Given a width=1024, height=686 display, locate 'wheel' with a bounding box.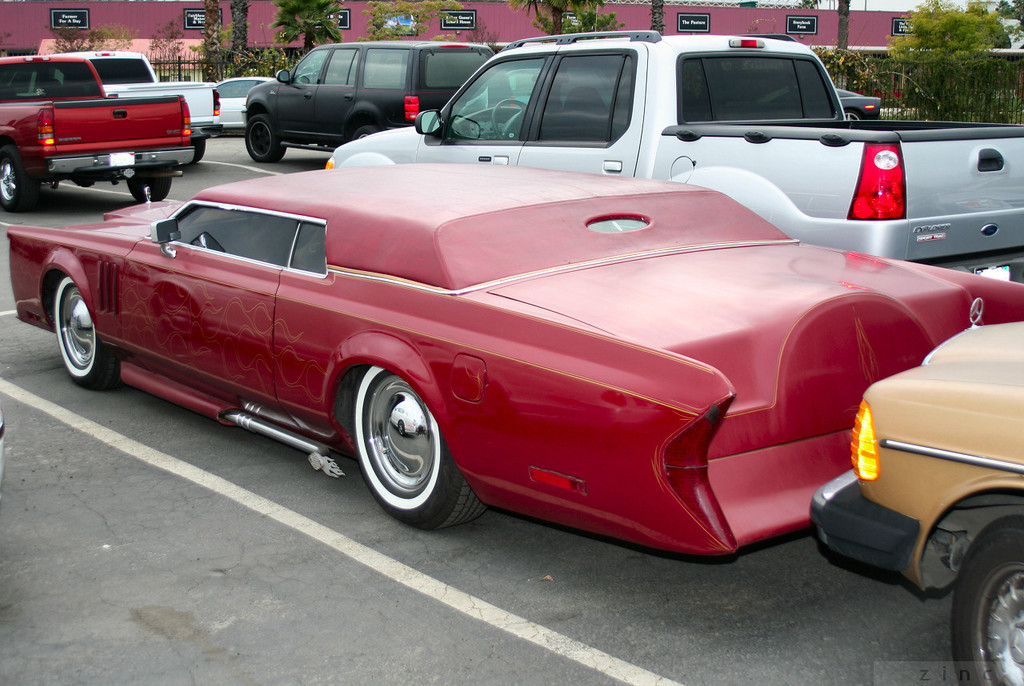
Located: detection(950, 515, 1023, 685).
